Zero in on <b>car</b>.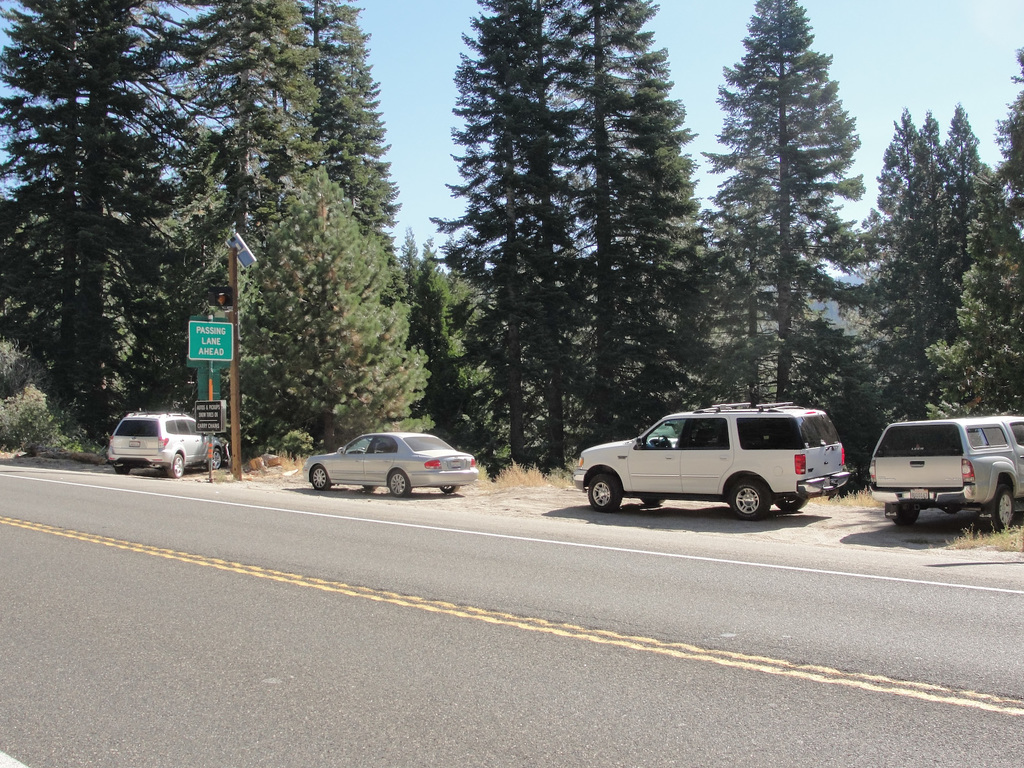
Zeroed in: <region>859, 421, 1023, 528</region>.
